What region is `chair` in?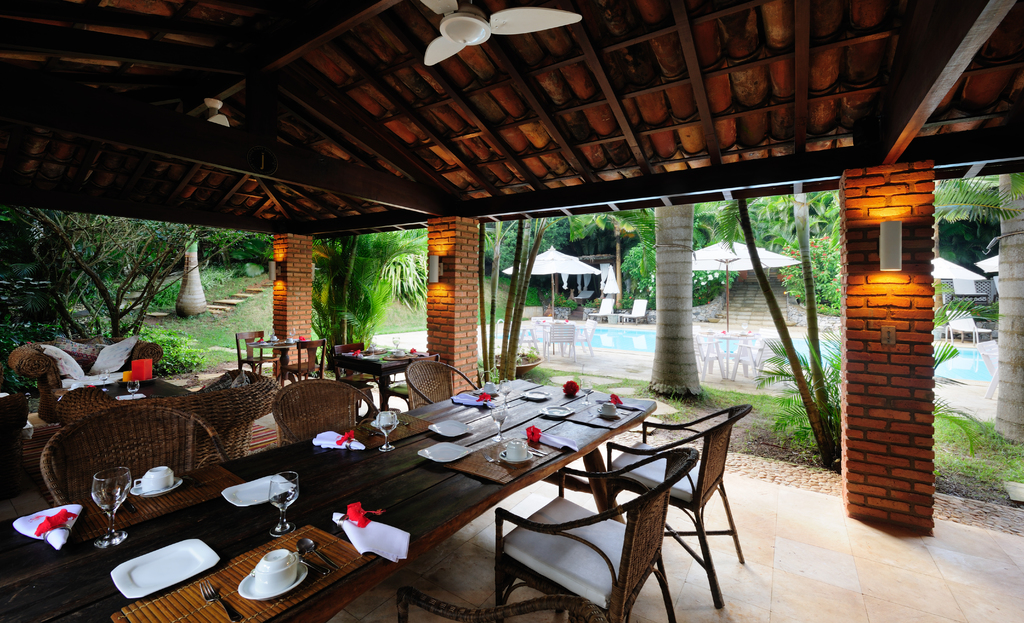
977 340 1002 401.
